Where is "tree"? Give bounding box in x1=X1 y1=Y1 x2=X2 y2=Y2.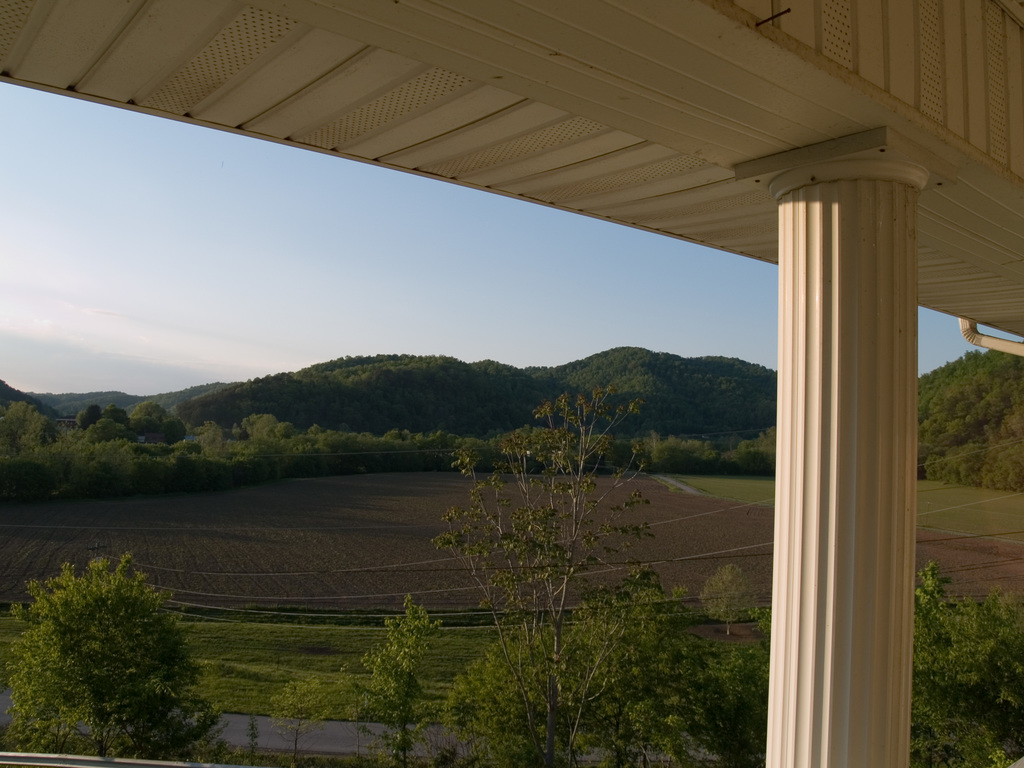
x1=1 y1=552 x2=231 y2=757.
